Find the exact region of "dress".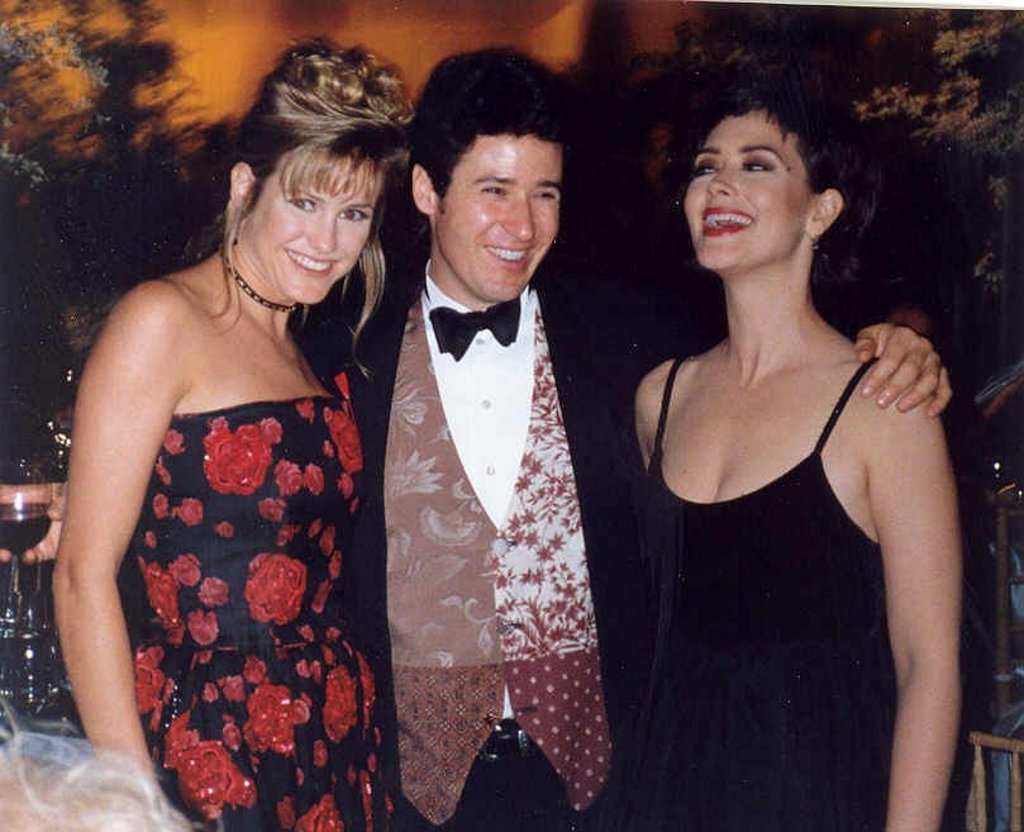
Exact region: bbox(52, 237, 384, 795).
